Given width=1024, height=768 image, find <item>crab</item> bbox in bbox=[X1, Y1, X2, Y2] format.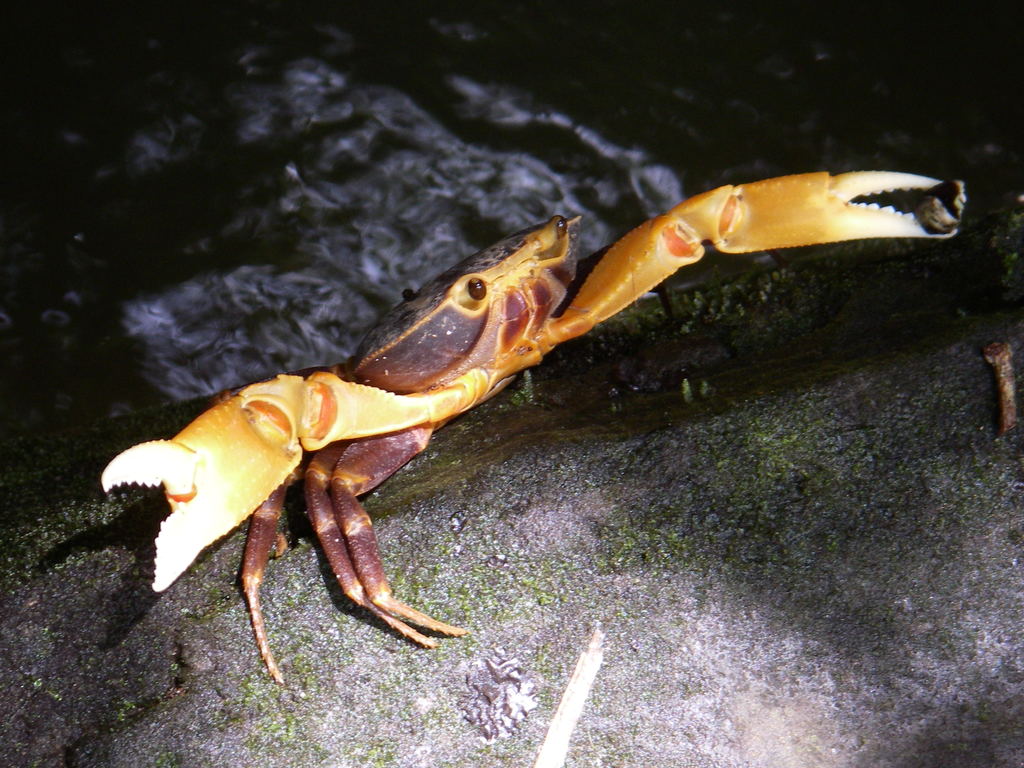
bbox=[103, 166, 966, 684].
